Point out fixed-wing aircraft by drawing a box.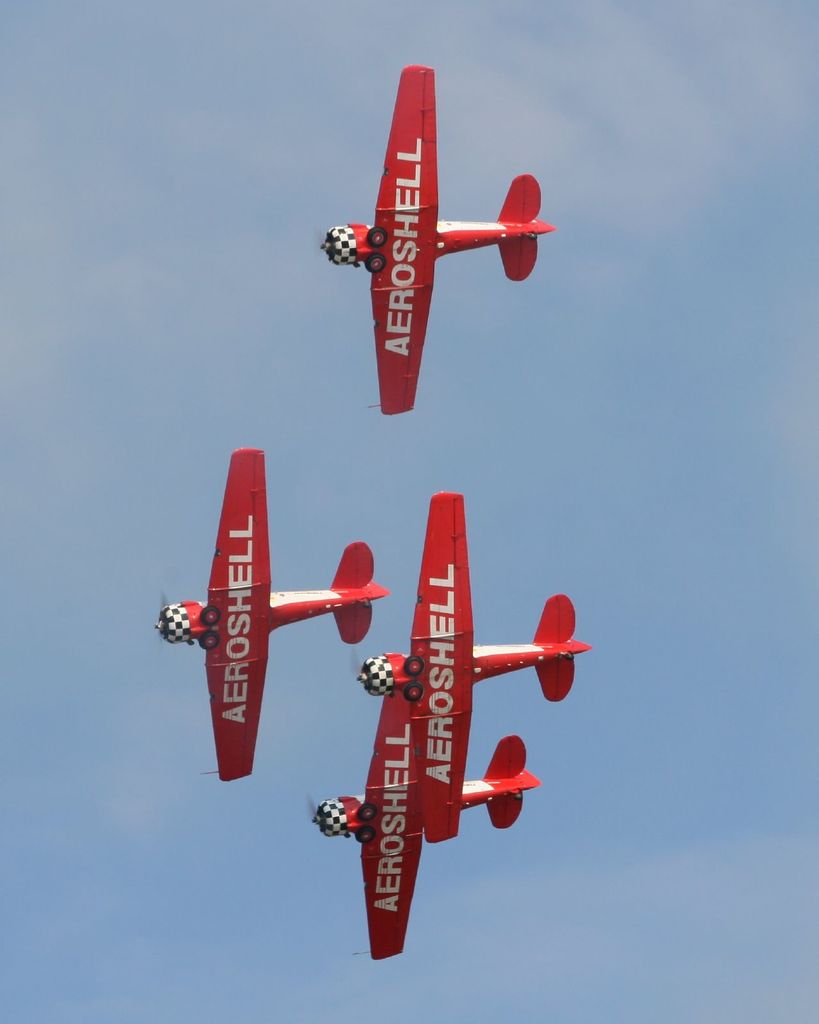
bbox(149, 449, 387, 783).
